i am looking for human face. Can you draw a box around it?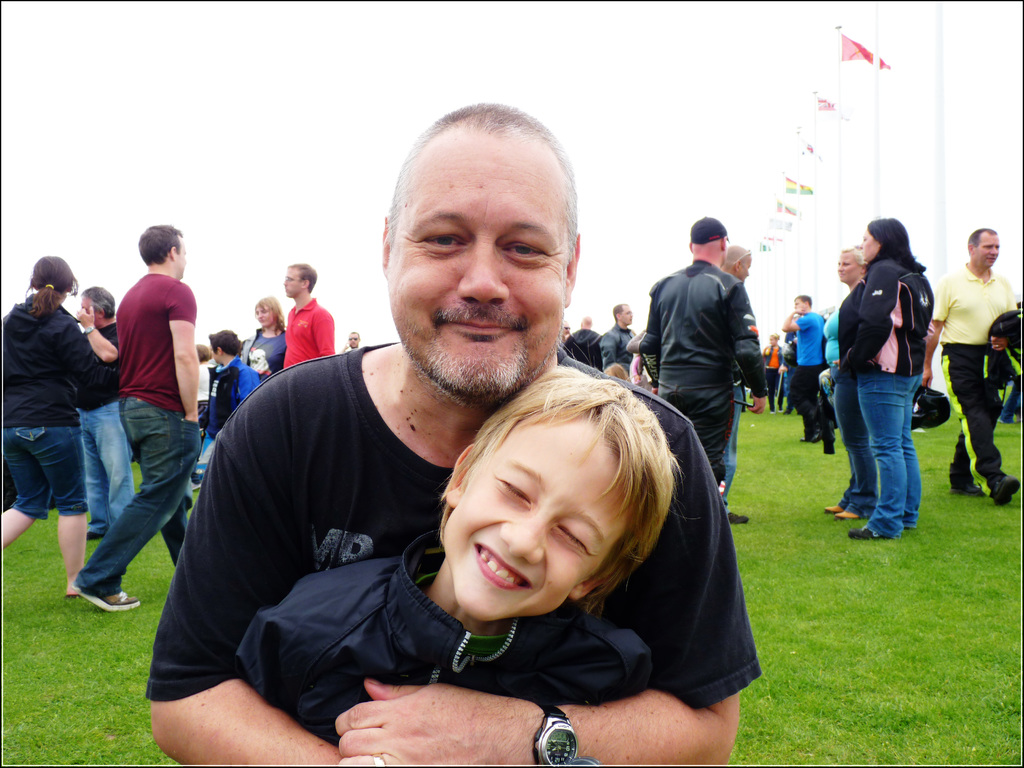
Sure, the bounding box is (392,120,565,401).
